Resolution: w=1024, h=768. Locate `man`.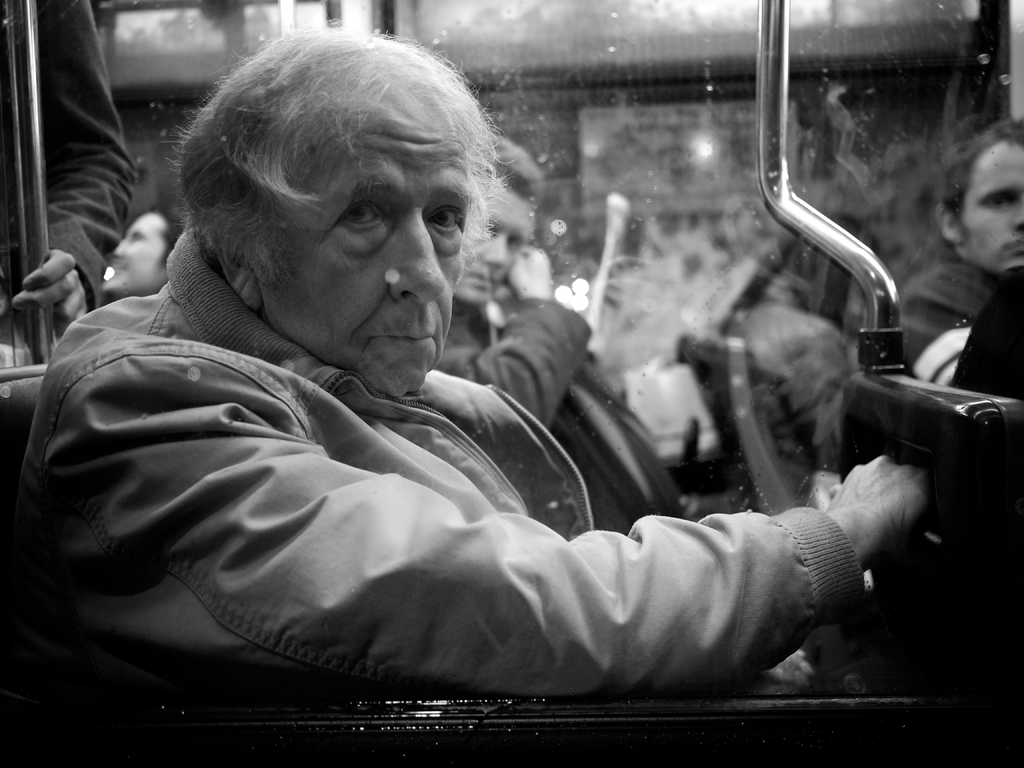
l=898, t=124, r=1023, b=380.
